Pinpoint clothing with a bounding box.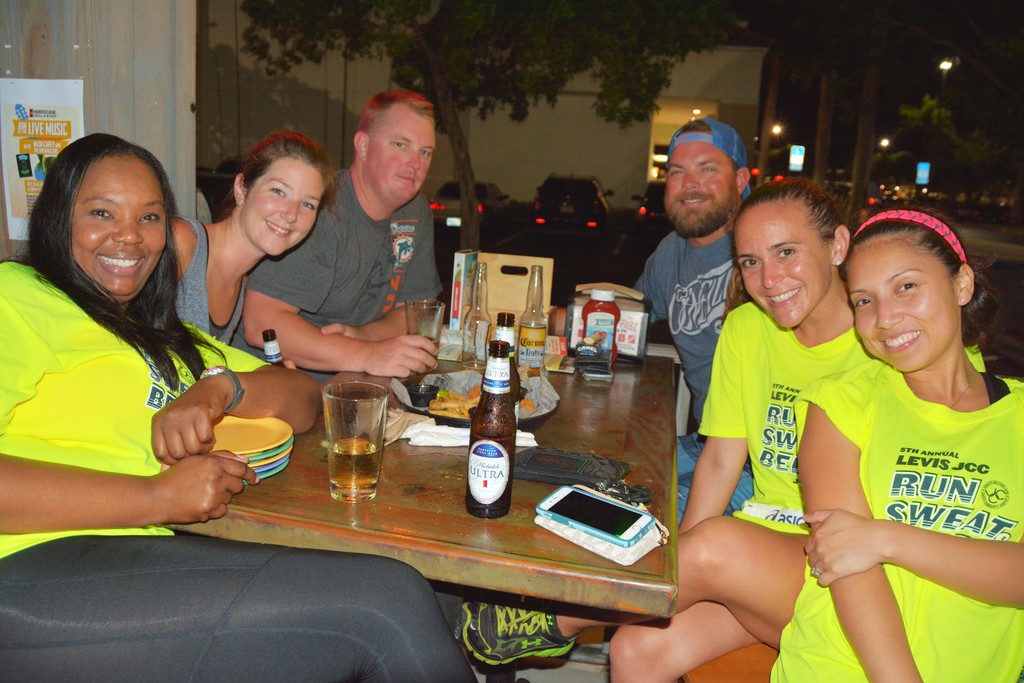
bbox(238, 169, 440, 390).
